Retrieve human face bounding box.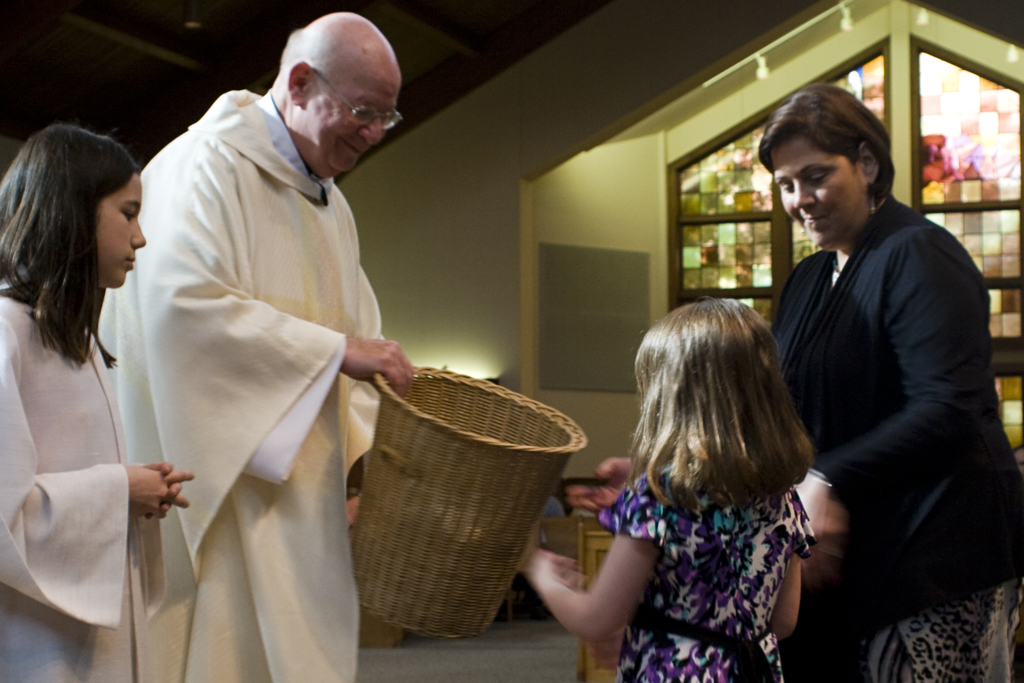
Bounding box: select_region(303, 71, 404, 176).
